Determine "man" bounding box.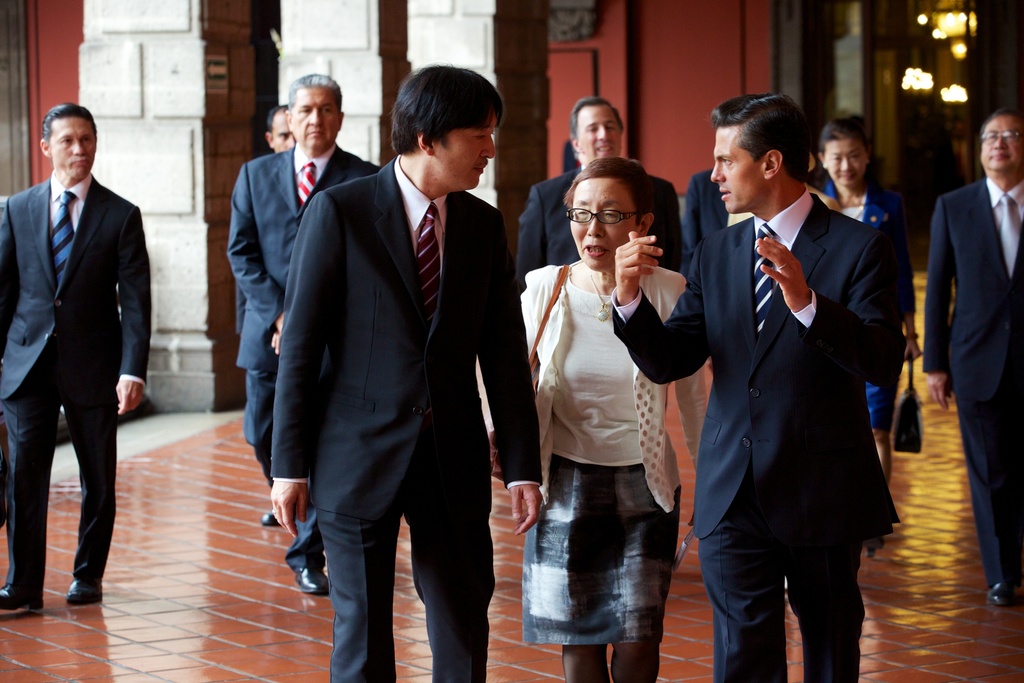
Determined: 921 107 1023 598.
